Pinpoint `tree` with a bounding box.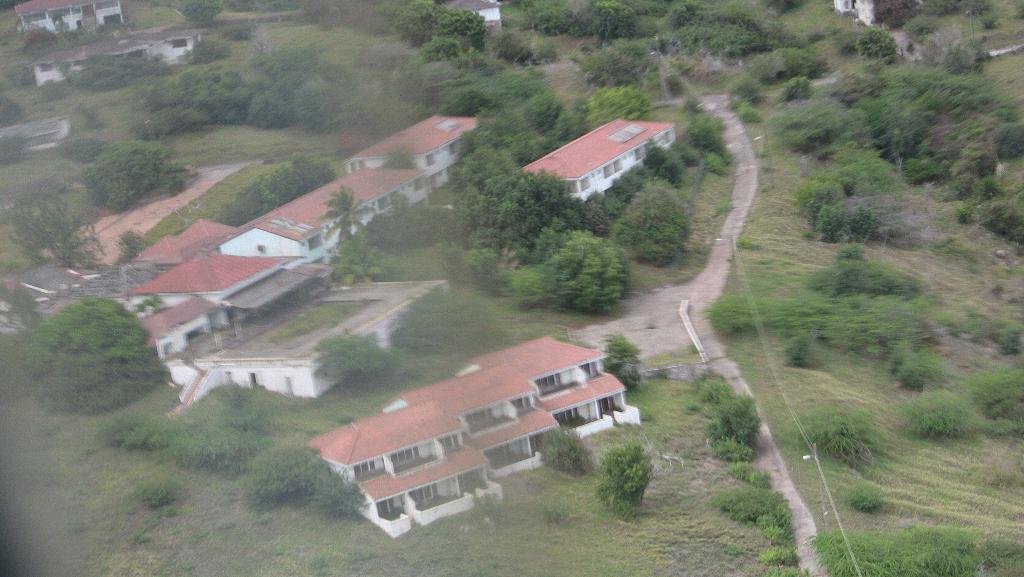
select_region(1, 287, 35, 366).
